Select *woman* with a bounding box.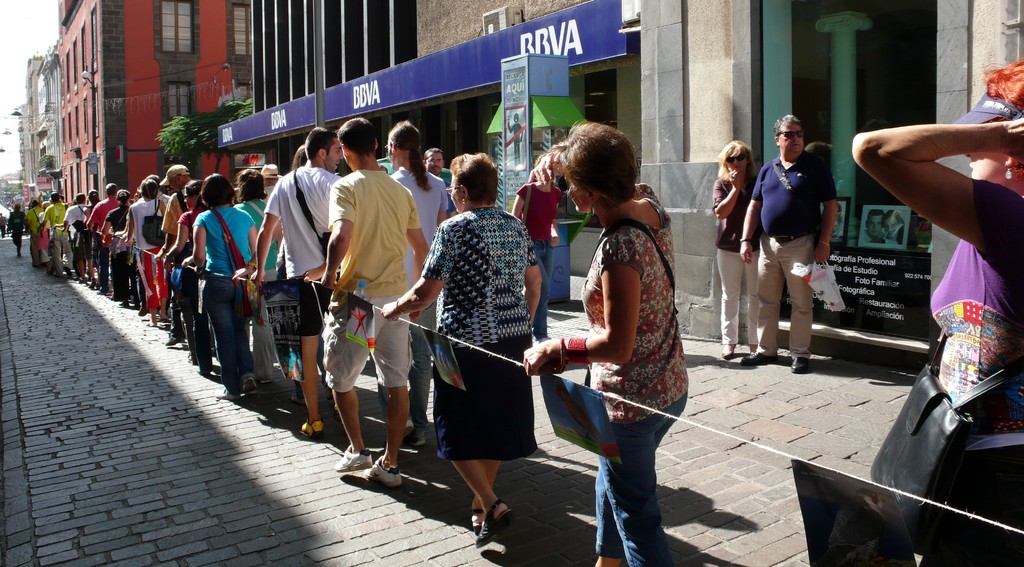
bbox=[511, 156, 567, 341].
